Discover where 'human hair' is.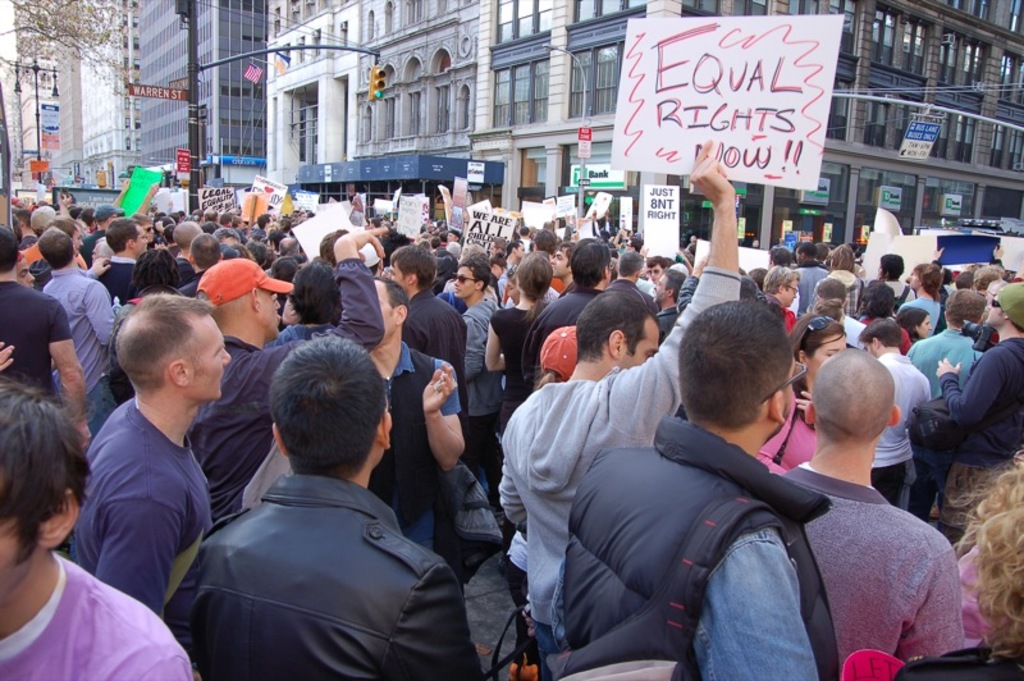
Discovered at 458,246,495,289.
